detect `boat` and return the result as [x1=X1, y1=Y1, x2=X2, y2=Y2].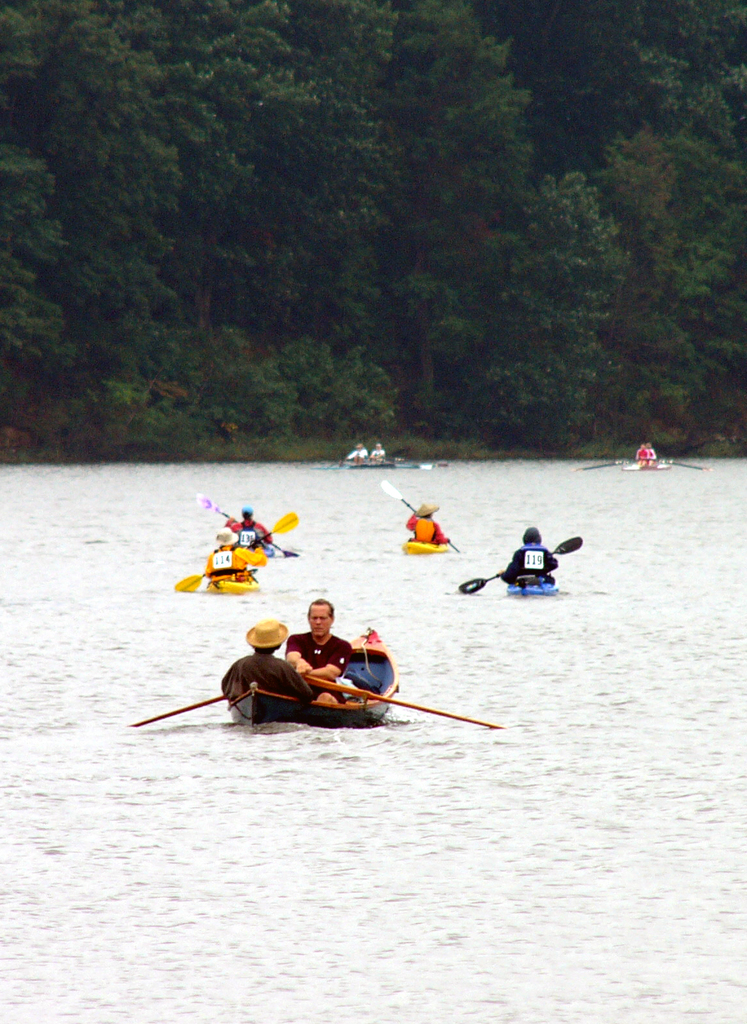
[x1=618, y1=453, x2=672, y2=470].
